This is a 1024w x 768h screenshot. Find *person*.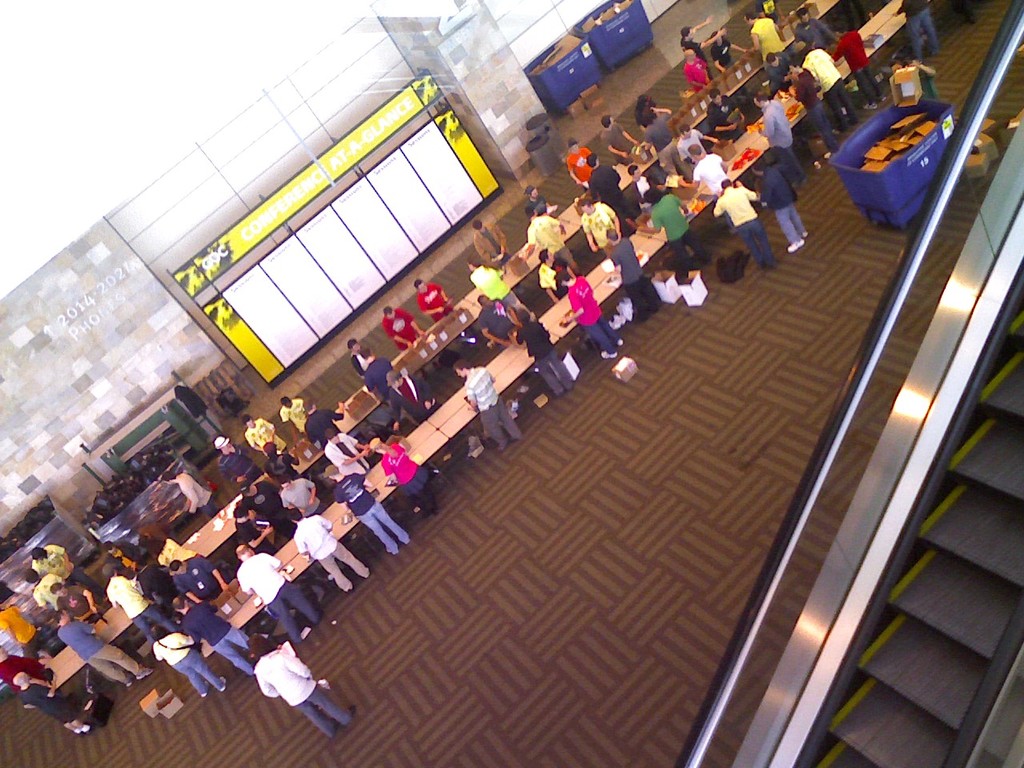
Bounding box: Rect(641, 106, 677, 170).
